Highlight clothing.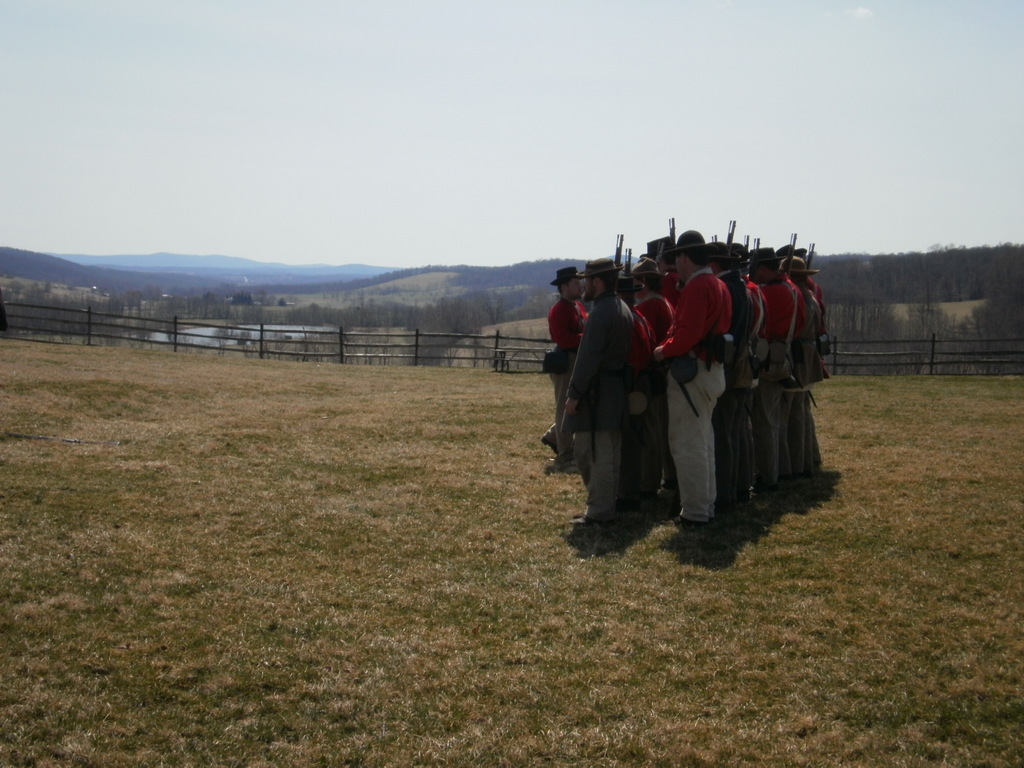
Highlighted region: [637,291,670,344].
